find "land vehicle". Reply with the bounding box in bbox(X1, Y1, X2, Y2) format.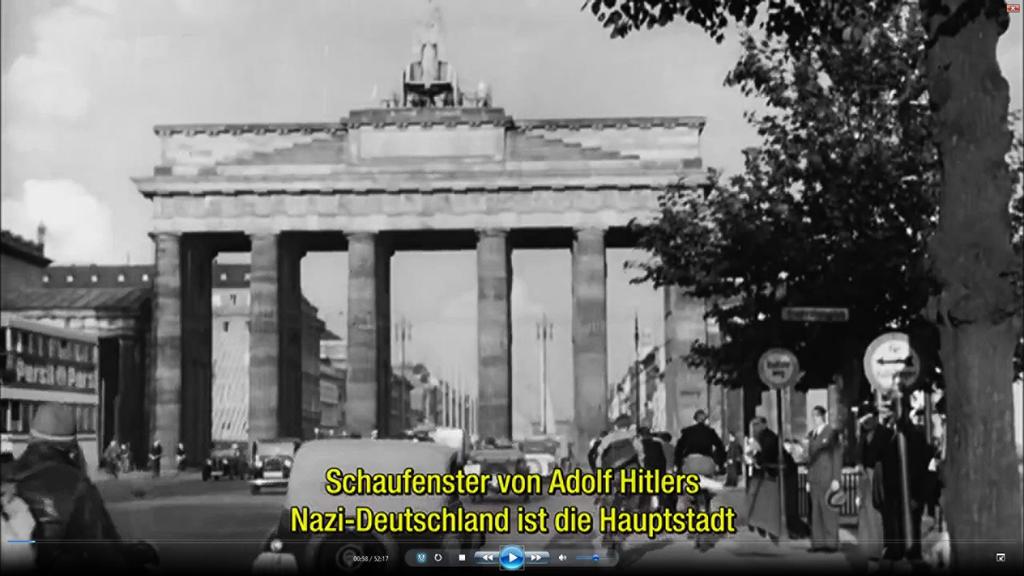
bbox(286, 442, 465, 571).
